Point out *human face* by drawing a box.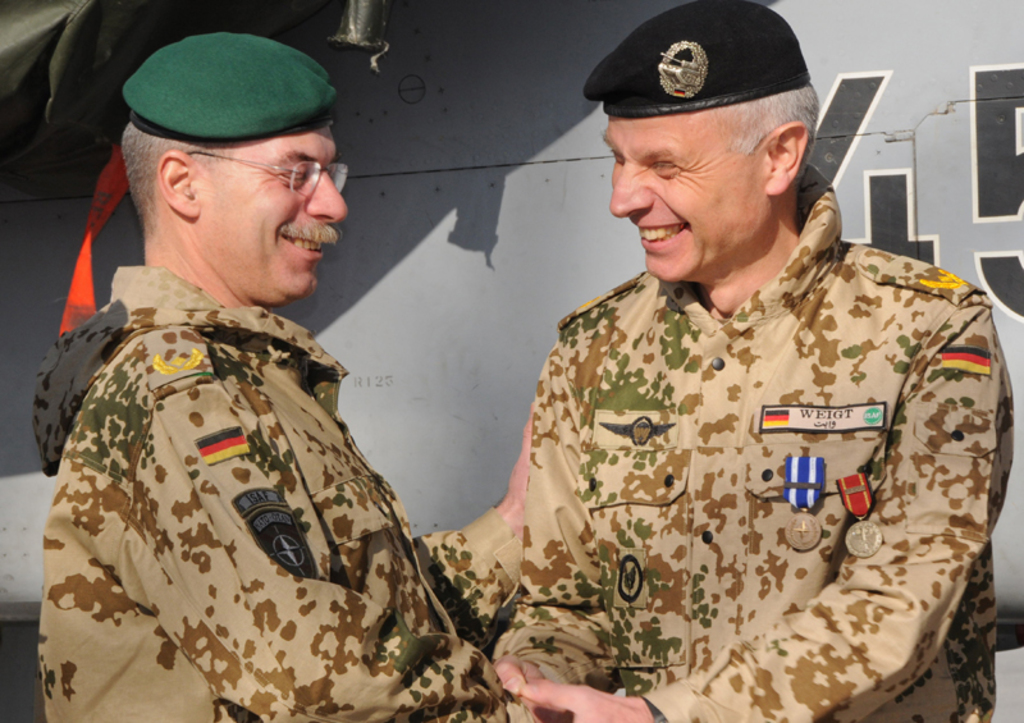
(599, 101, 756, 279).
